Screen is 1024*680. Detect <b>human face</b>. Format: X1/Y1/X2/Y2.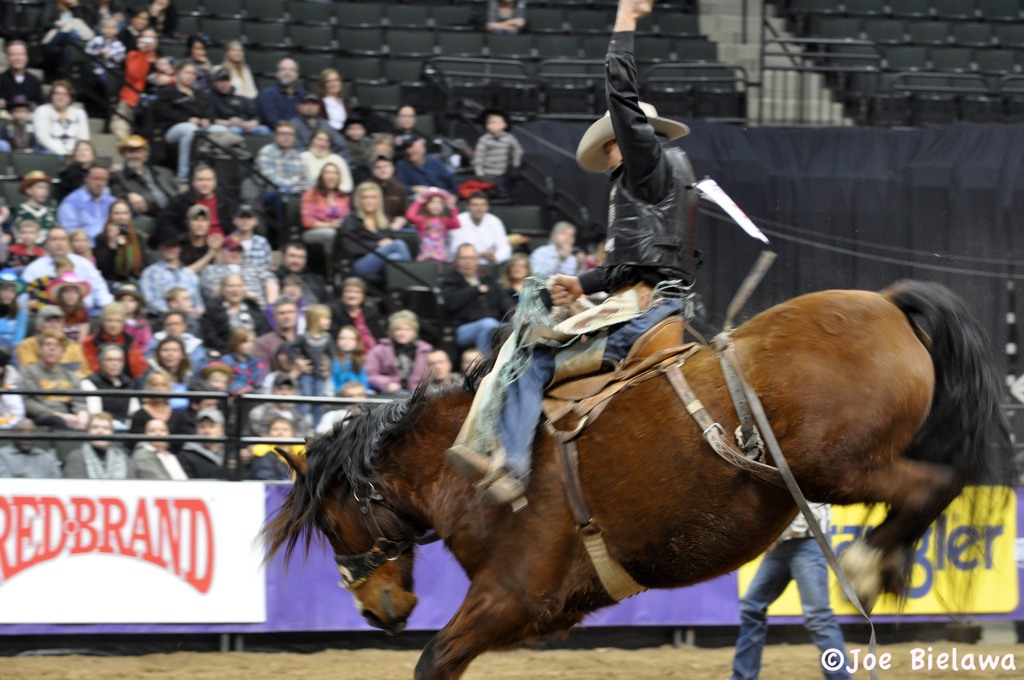
486/116/502/133.
